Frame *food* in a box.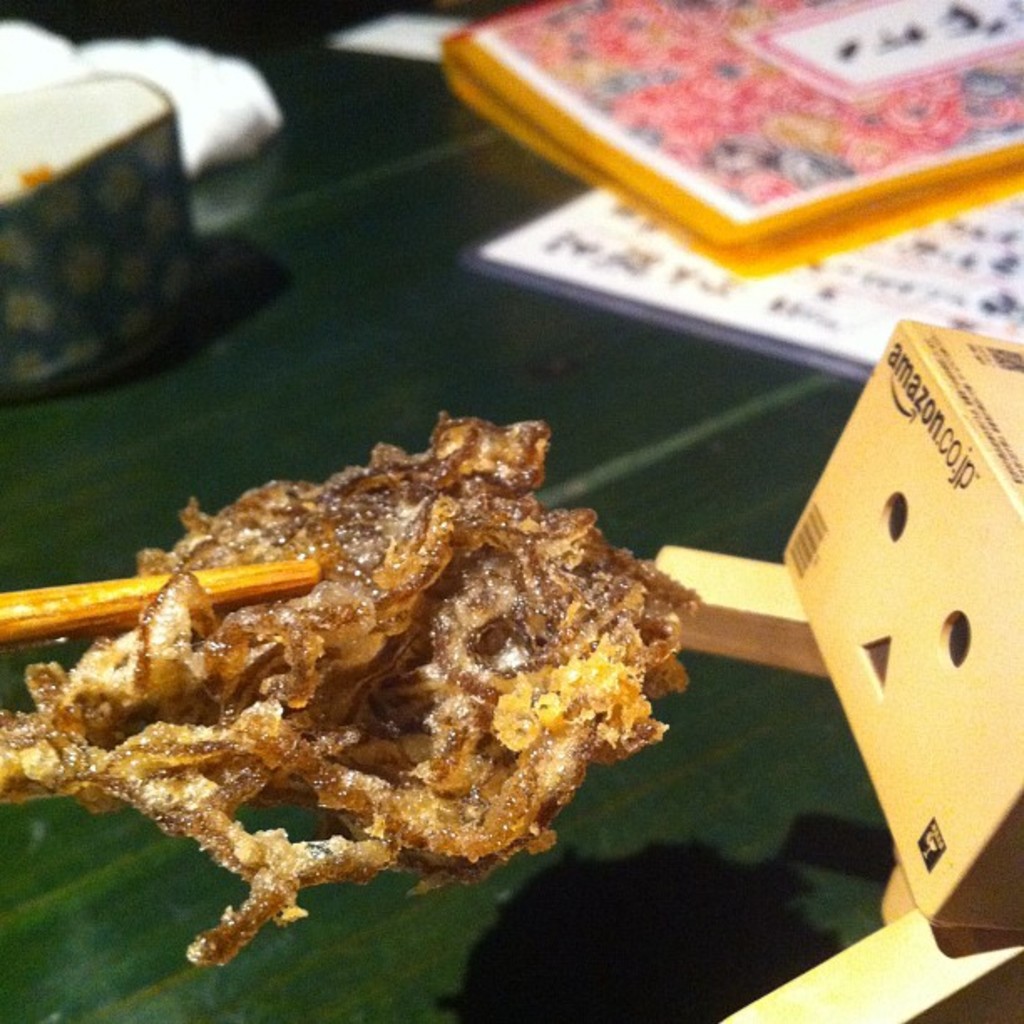
box(0, 407, 703, 974).
